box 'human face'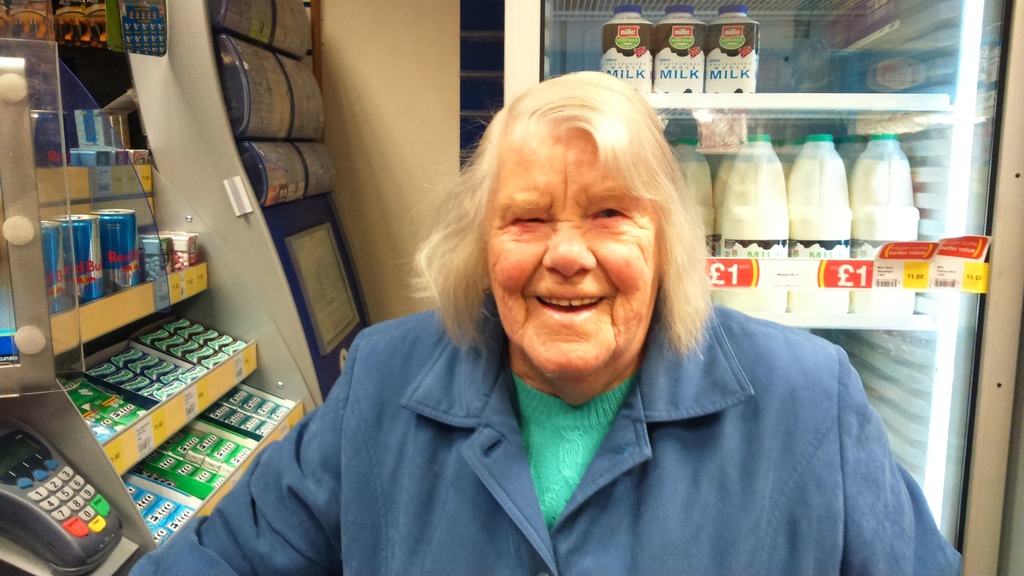
bbox=[491, 113, 652, 375]
